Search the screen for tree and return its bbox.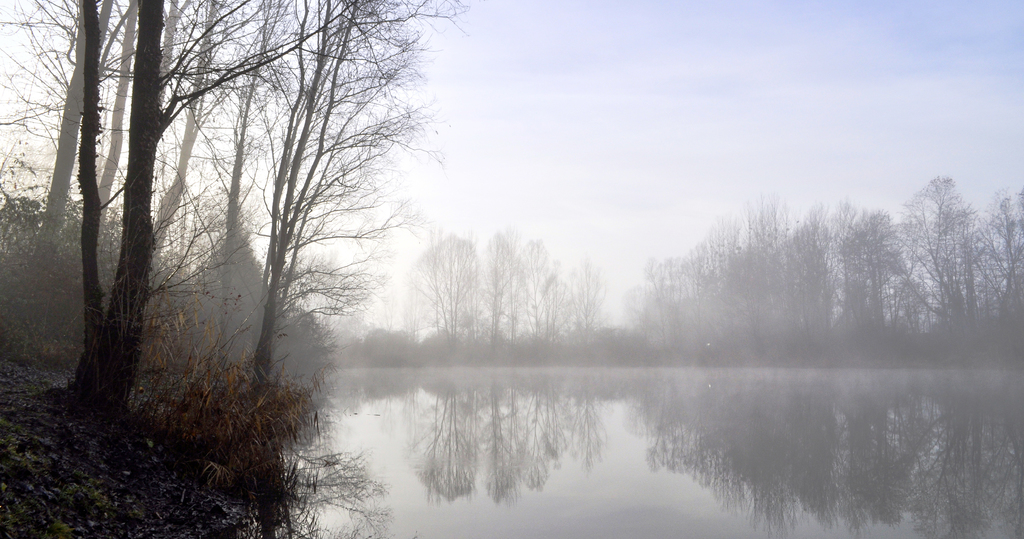
Found: pyautogui.locateOnScreen(412, 223, 483, 350).
